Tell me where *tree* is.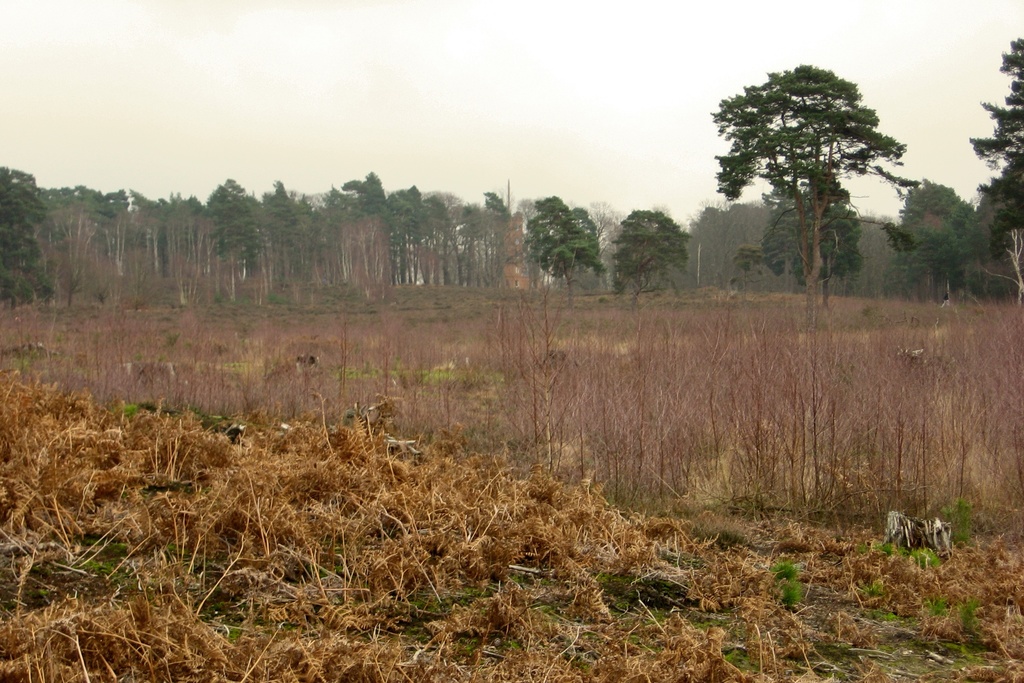
*tree* is at l=964, t=29, r=1023, b=298.
